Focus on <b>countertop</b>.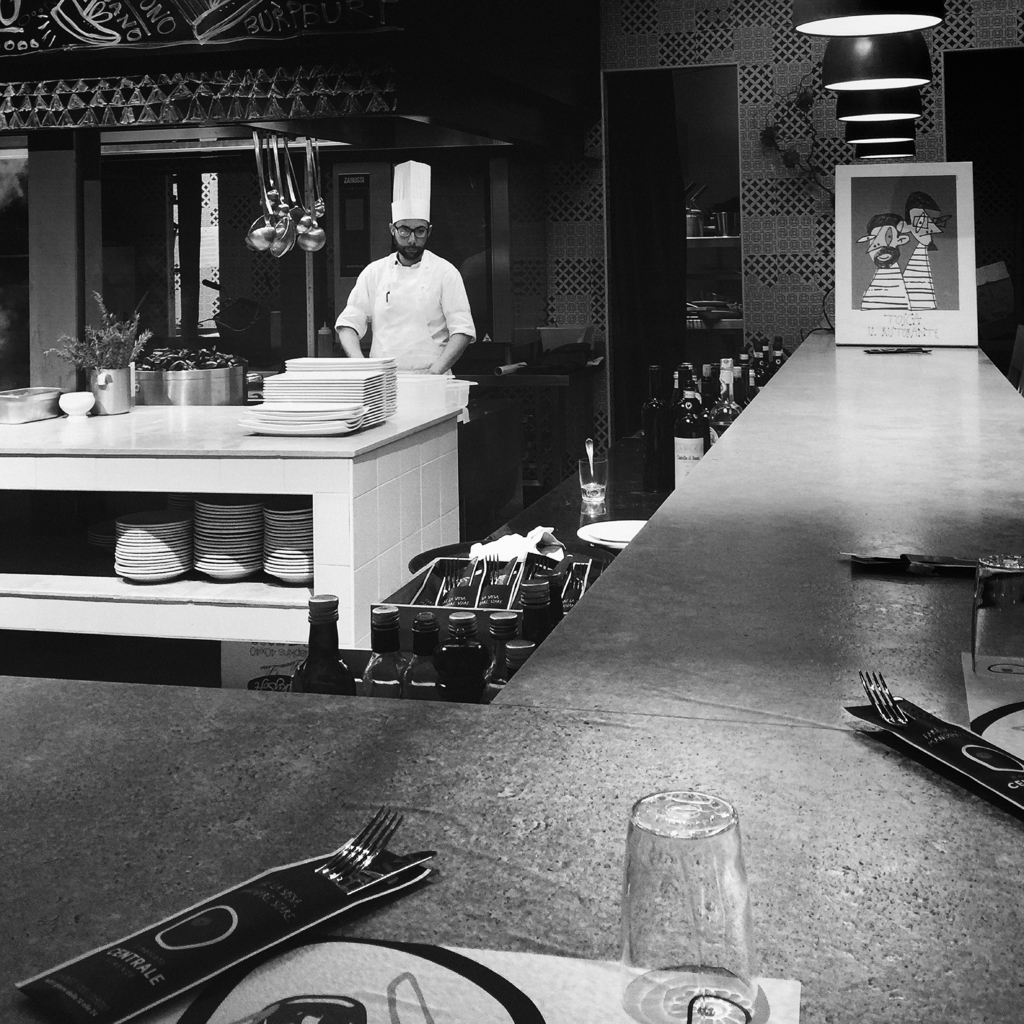
Focused at [0, 399, 463, 458].
